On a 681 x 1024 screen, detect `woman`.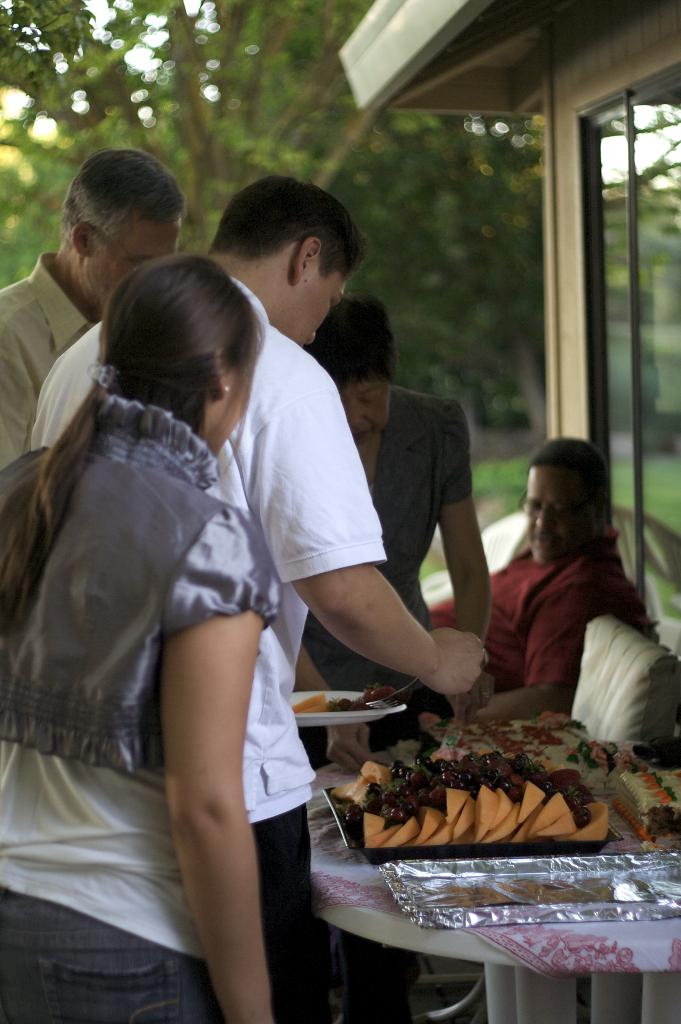
(2,262,281,1015).
